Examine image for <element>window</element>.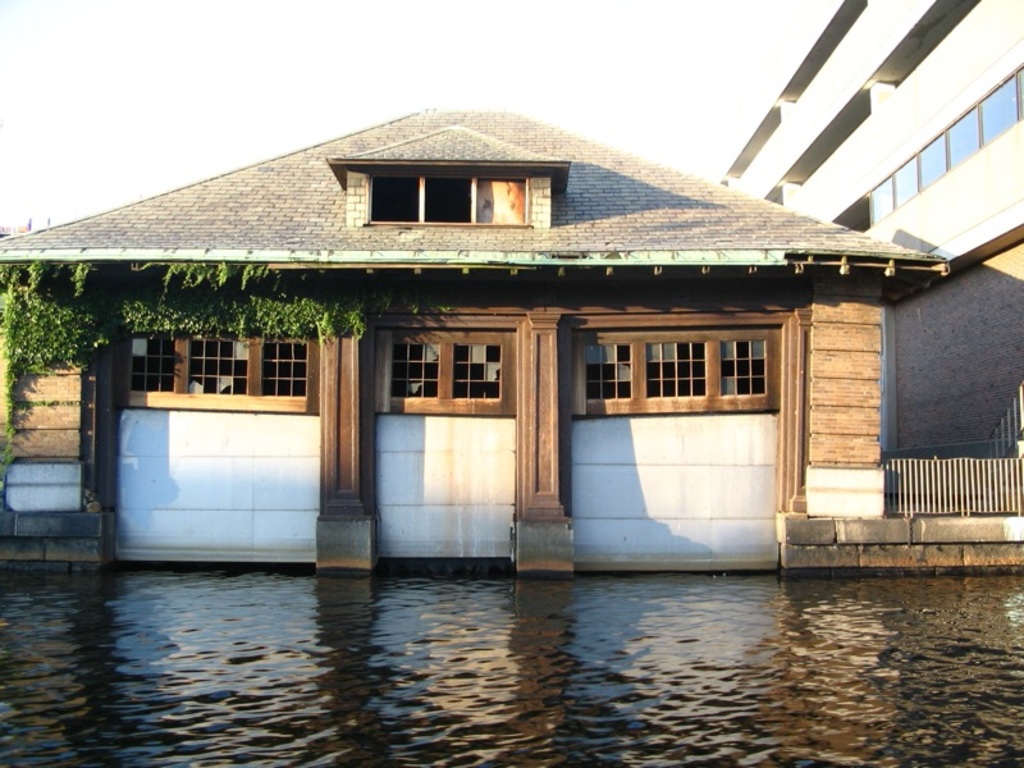
Examination result: <box>571,323,780,413</box>.
